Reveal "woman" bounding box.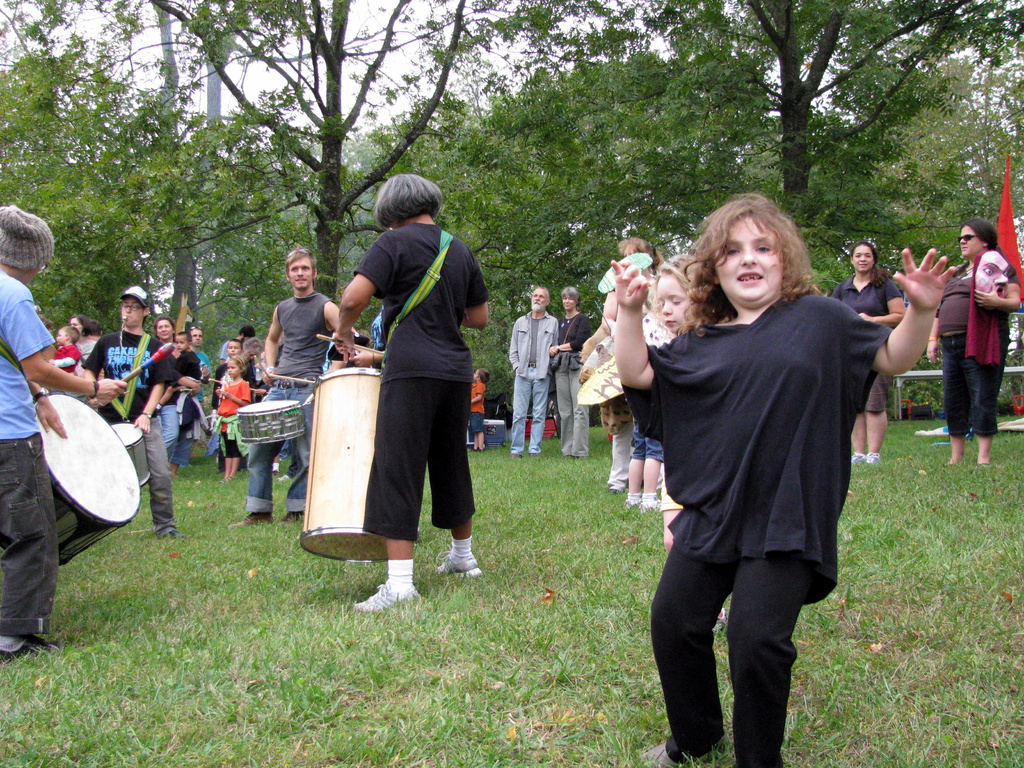
Revealed: (left=830, top=242, right=906, bottom=465).
